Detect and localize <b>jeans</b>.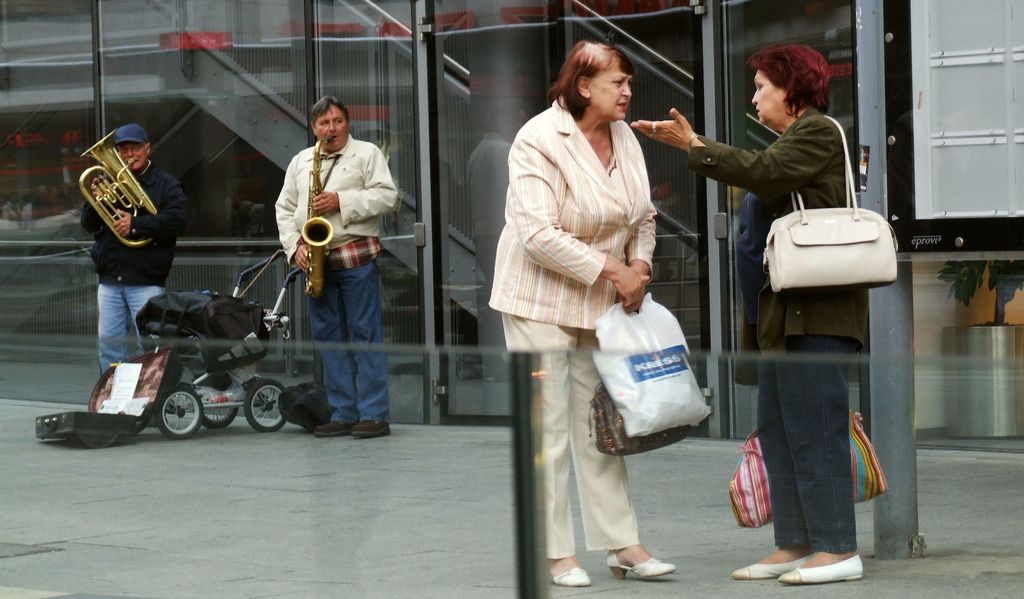
Localized at [left=287, top=257, right=388, bottom=420].
